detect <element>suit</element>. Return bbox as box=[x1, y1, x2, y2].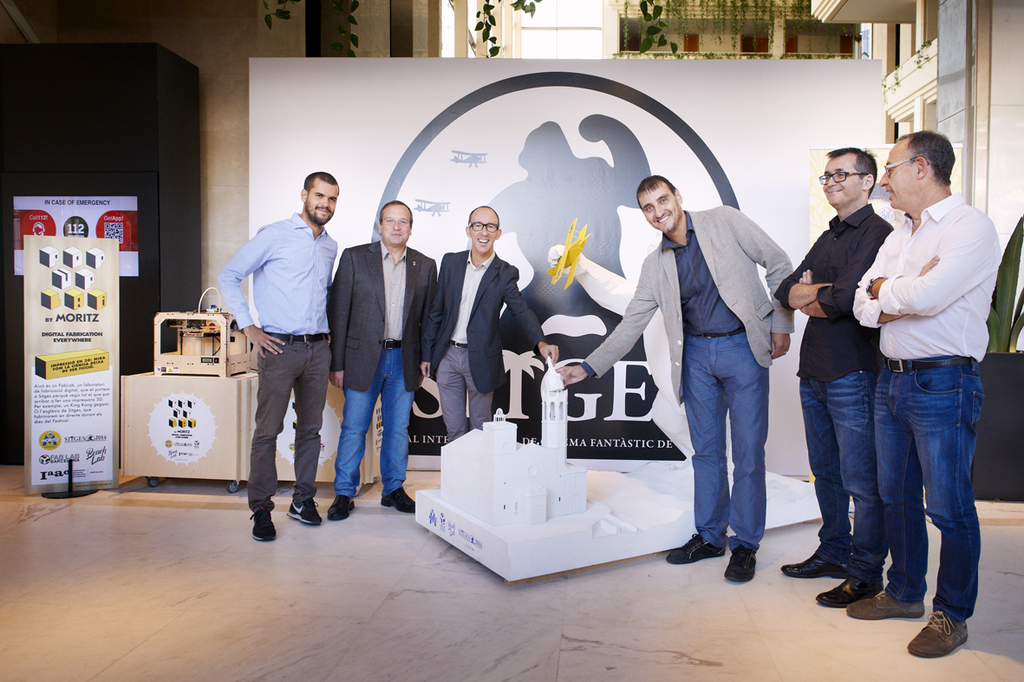
box=[417, 252, 546, 393].
